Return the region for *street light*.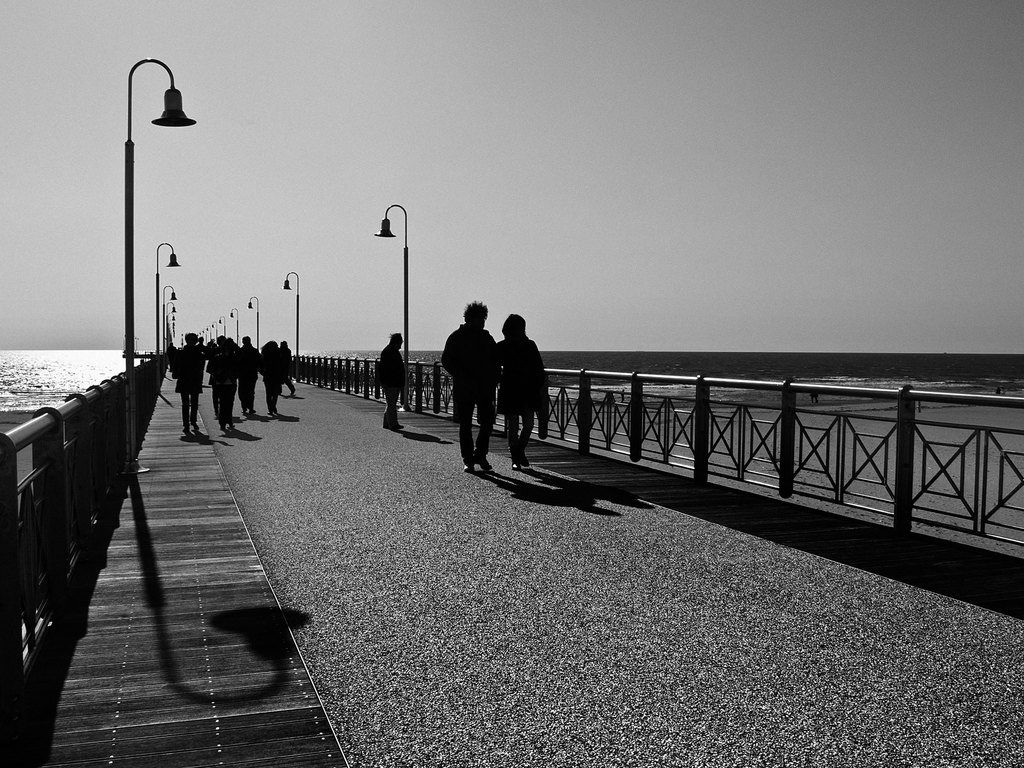
rect(241, 286, 263, 355).
